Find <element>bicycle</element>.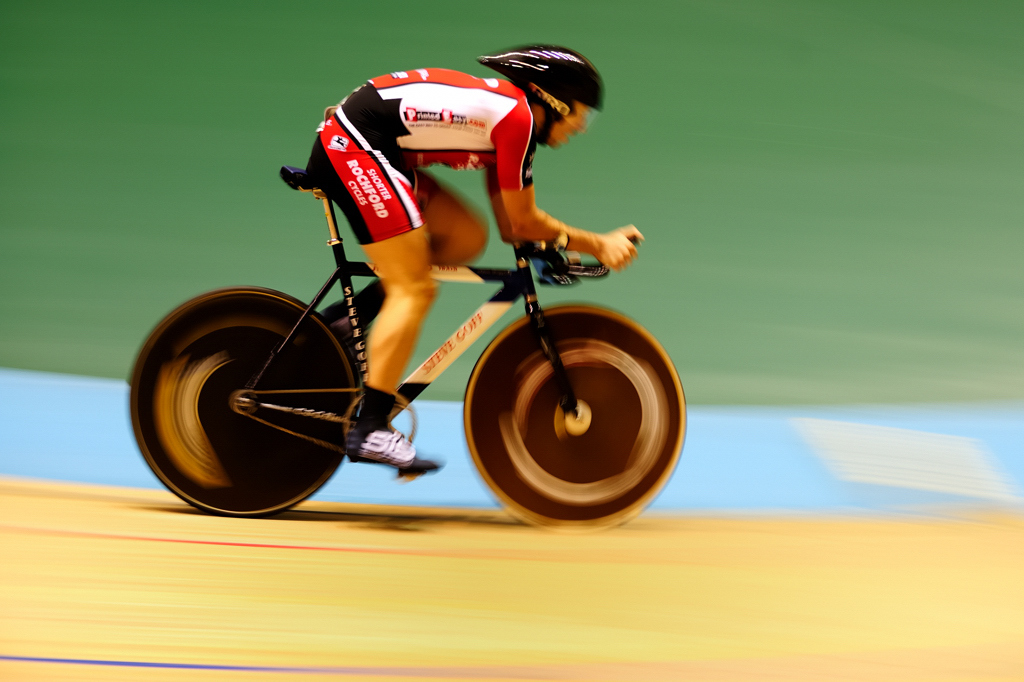
detection(120, 164, 712, 514).
